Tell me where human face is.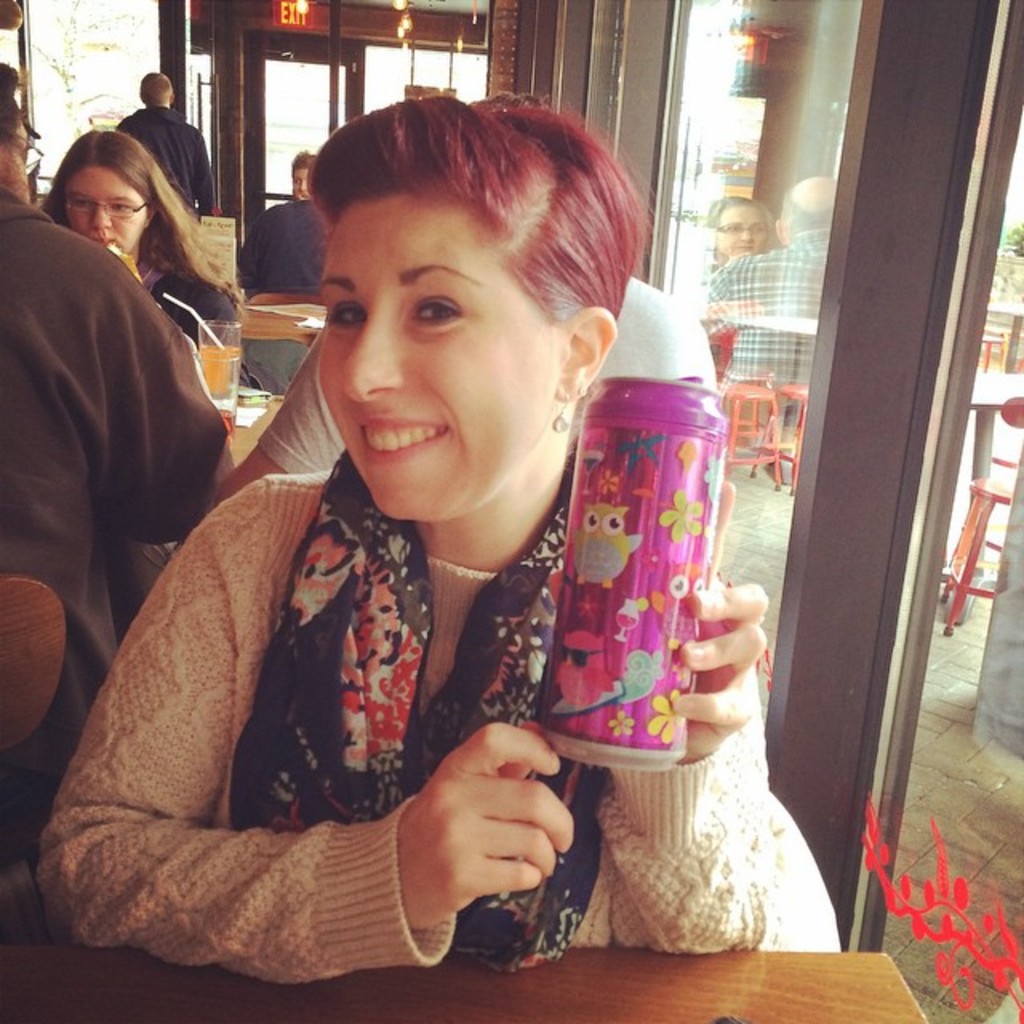
human face is at rect(294, 170, 312, 200).
